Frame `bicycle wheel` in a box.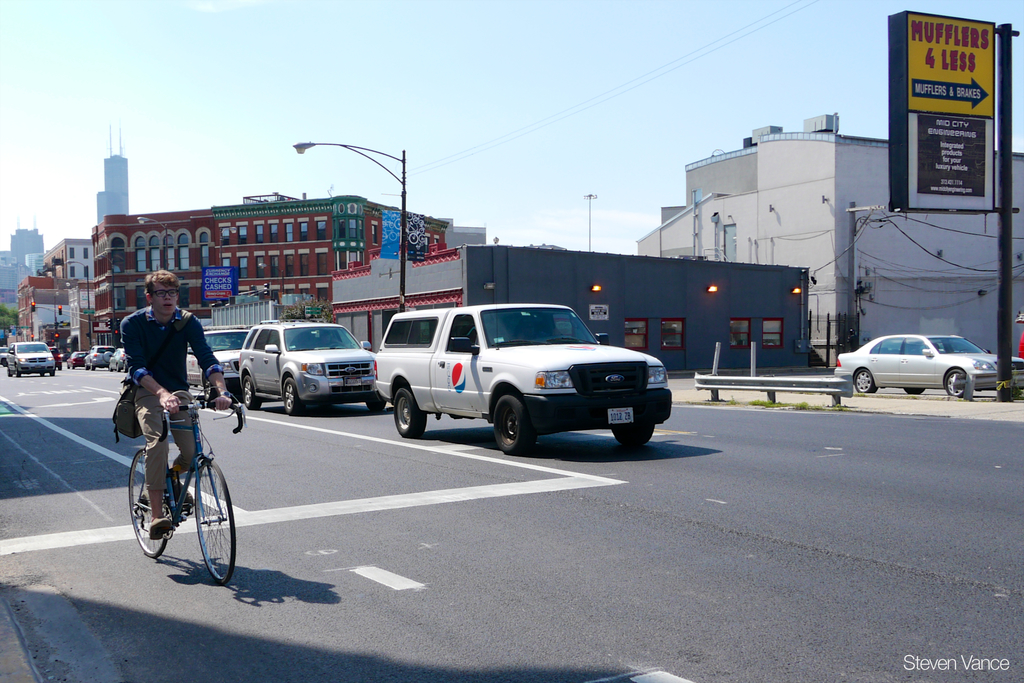
Rect(195, 458, 234, 583).
